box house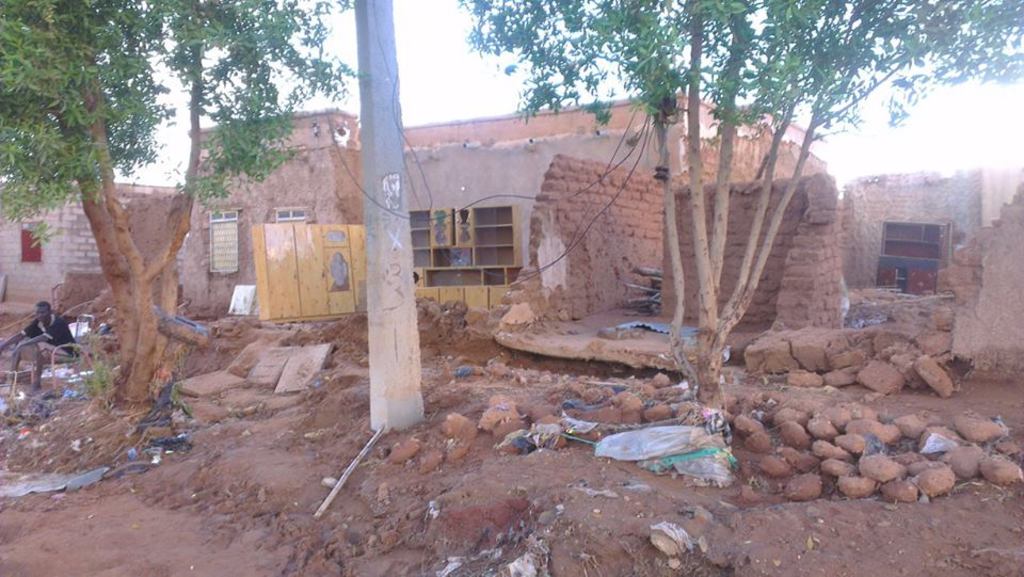
(0,173,176,307)
